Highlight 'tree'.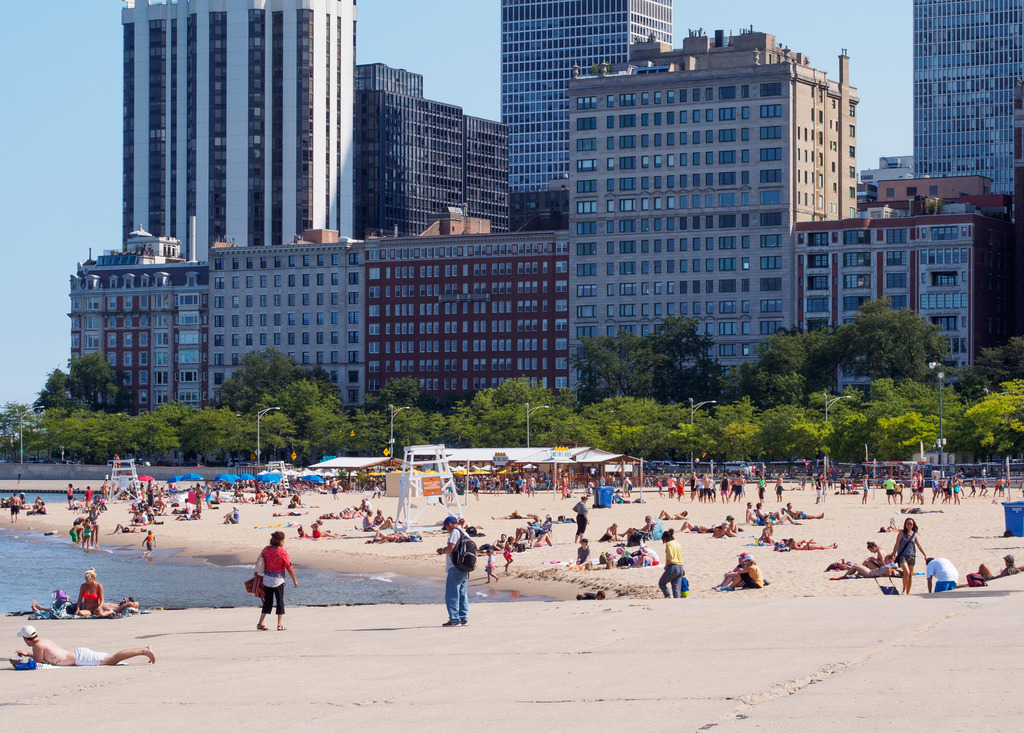
Highlighted region: locate(536, 378, 550, 407).
